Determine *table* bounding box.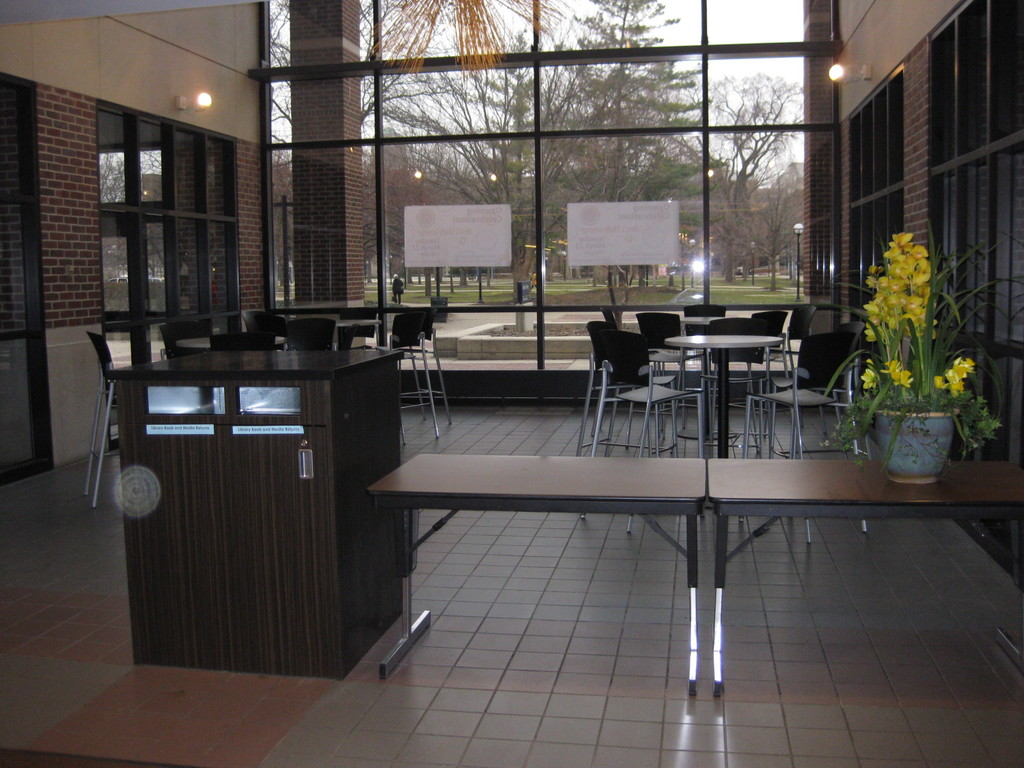
Determined: bbox=[273, 328, 948, 732].
